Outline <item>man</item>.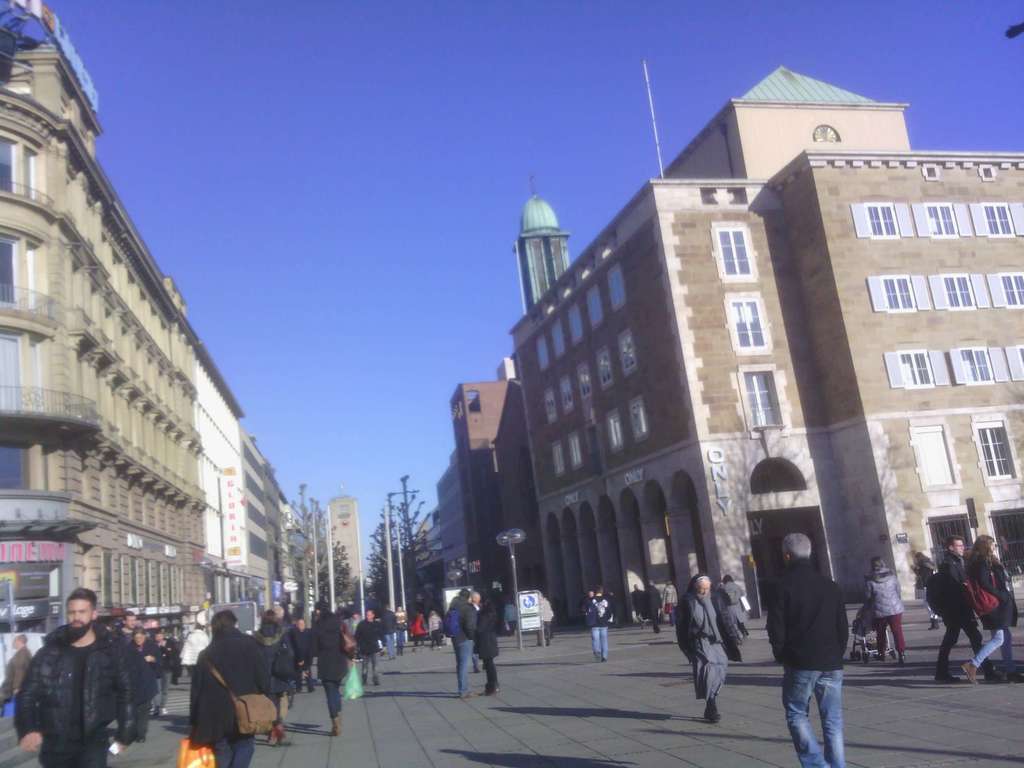
Outline: locate(936, 536, 998, 675).
